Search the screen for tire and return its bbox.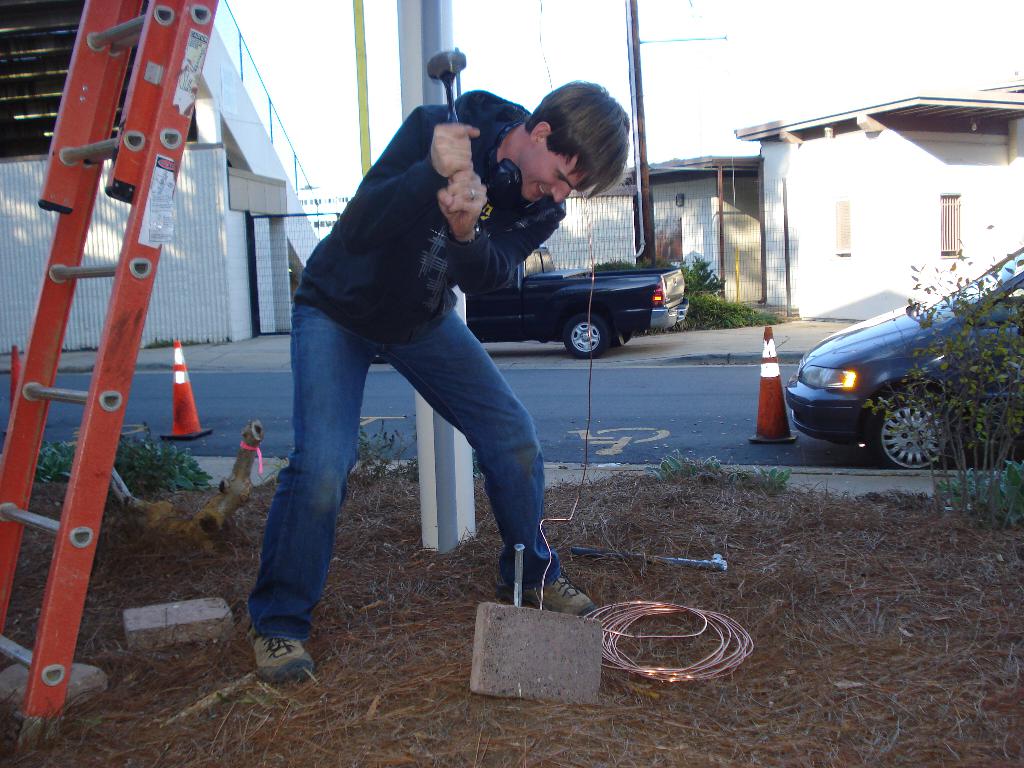
Found: [563,316,610,359].
